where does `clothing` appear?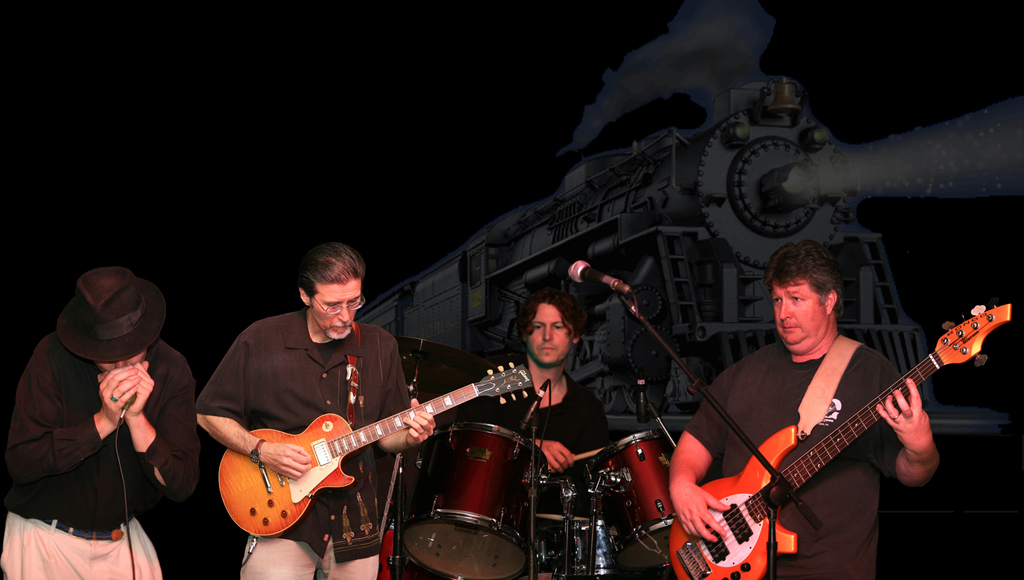
Appears at (x1=192, y1=308, x2=408, y2=579).
